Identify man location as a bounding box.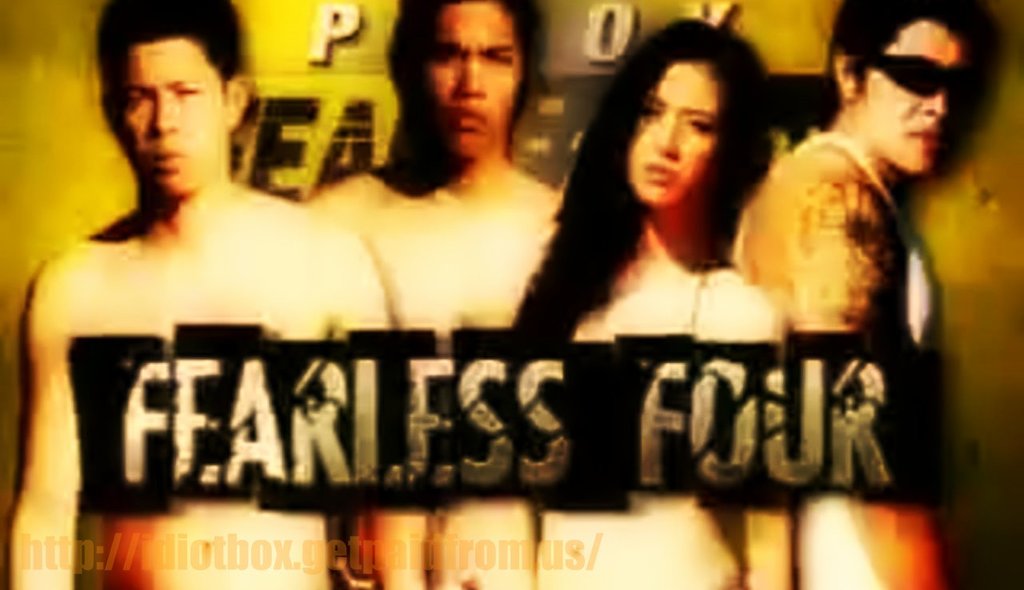
bbox=(298, 0, 564, 589).
